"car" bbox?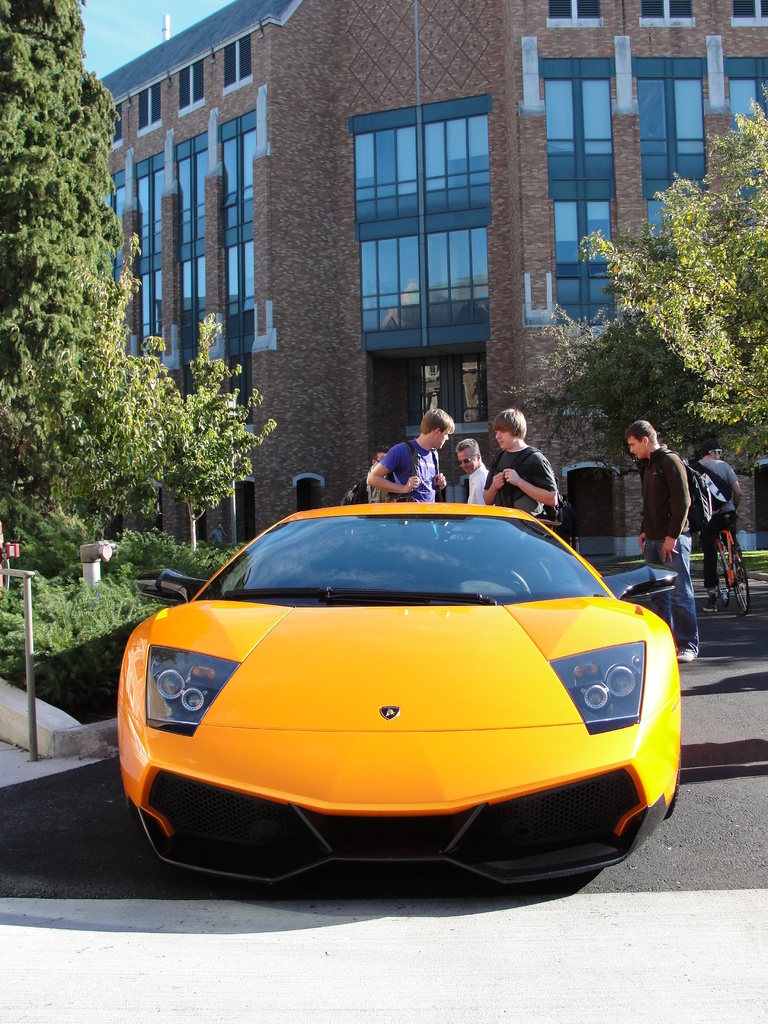
116, 494, 688, 891
